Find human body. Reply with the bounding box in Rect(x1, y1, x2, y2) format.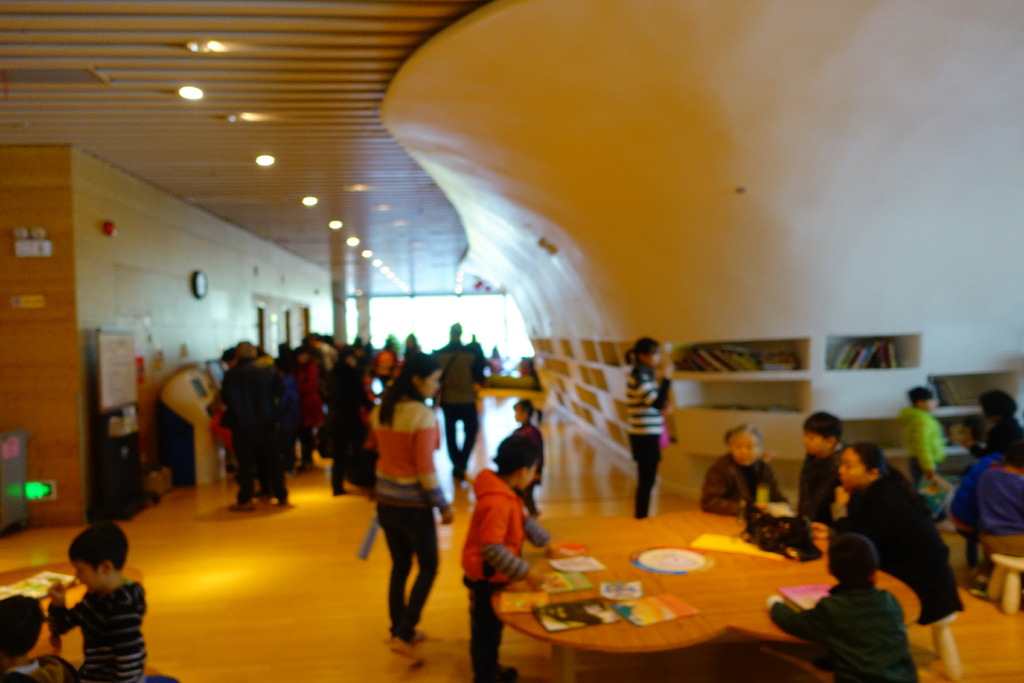
Rect(626, 334, 670, 519).
